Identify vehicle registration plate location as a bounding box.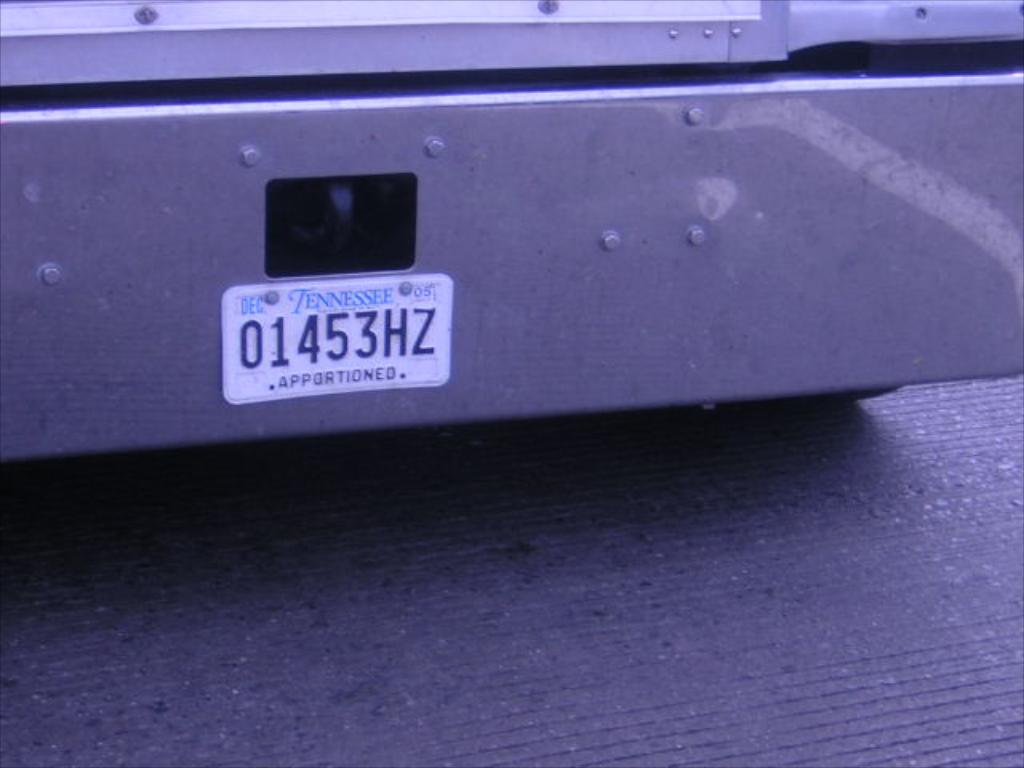
[226,274,450,402].
